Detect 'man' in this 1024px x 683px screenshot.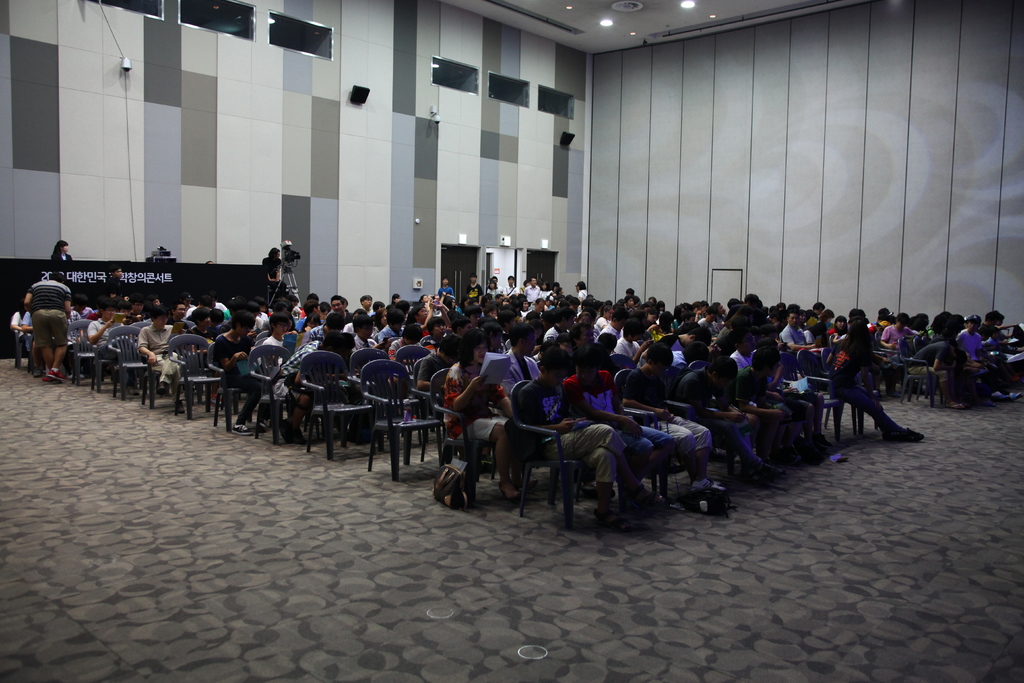
Detection: crop(524, 276, 541, 300).
